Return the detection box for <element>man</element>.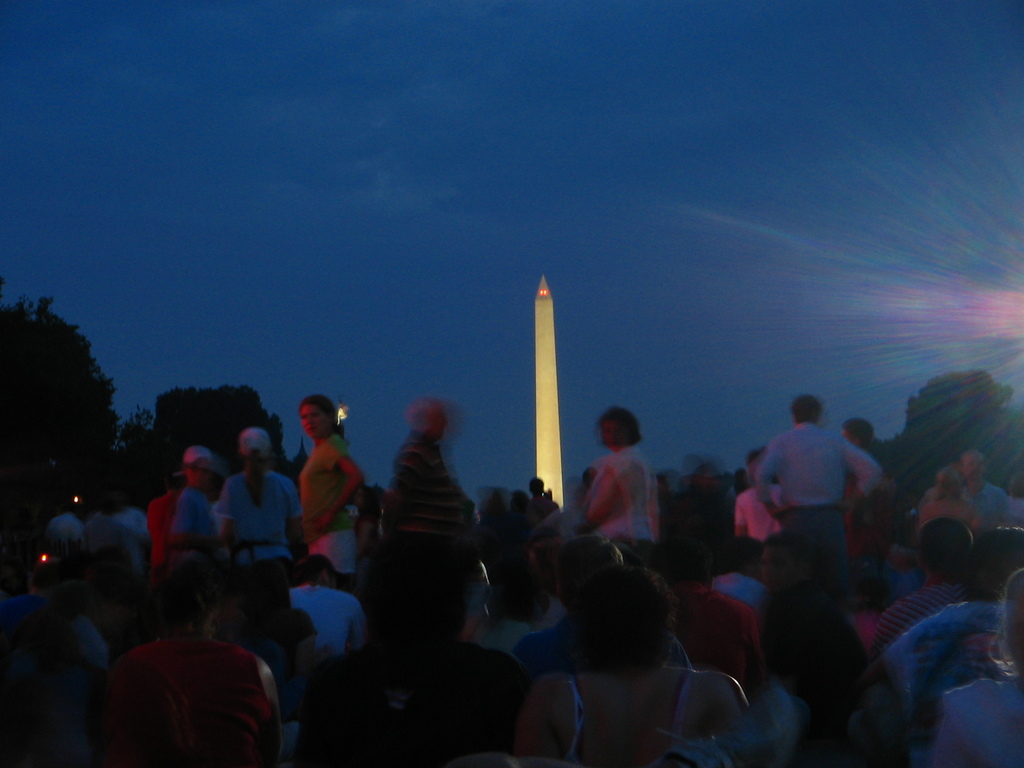
(x1=386, y1=400, x2=478, y2=548).
